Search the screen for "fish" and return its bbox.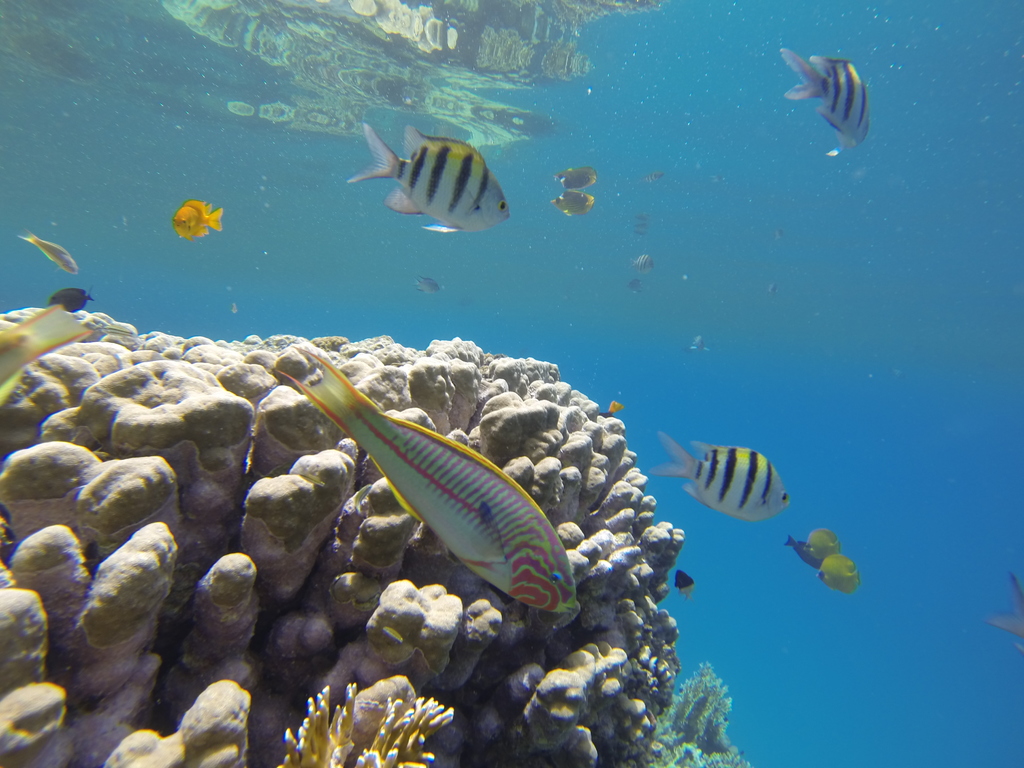
Found: 779, 46, 877, 160.
